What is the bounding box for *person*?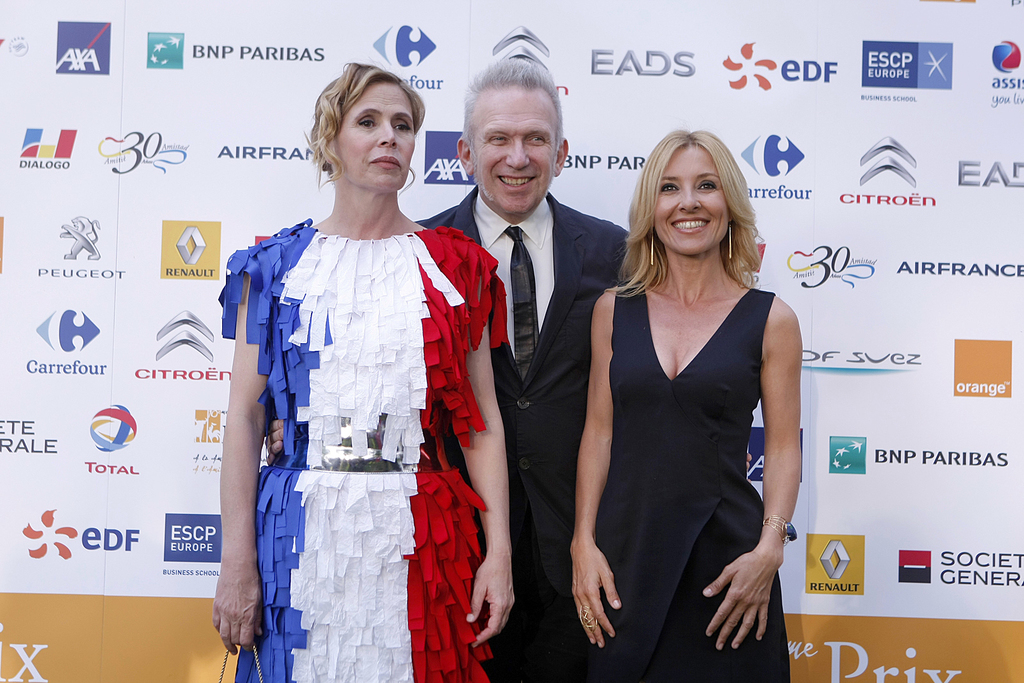
(x1=412, y1=57, x2=630, y2=682).
